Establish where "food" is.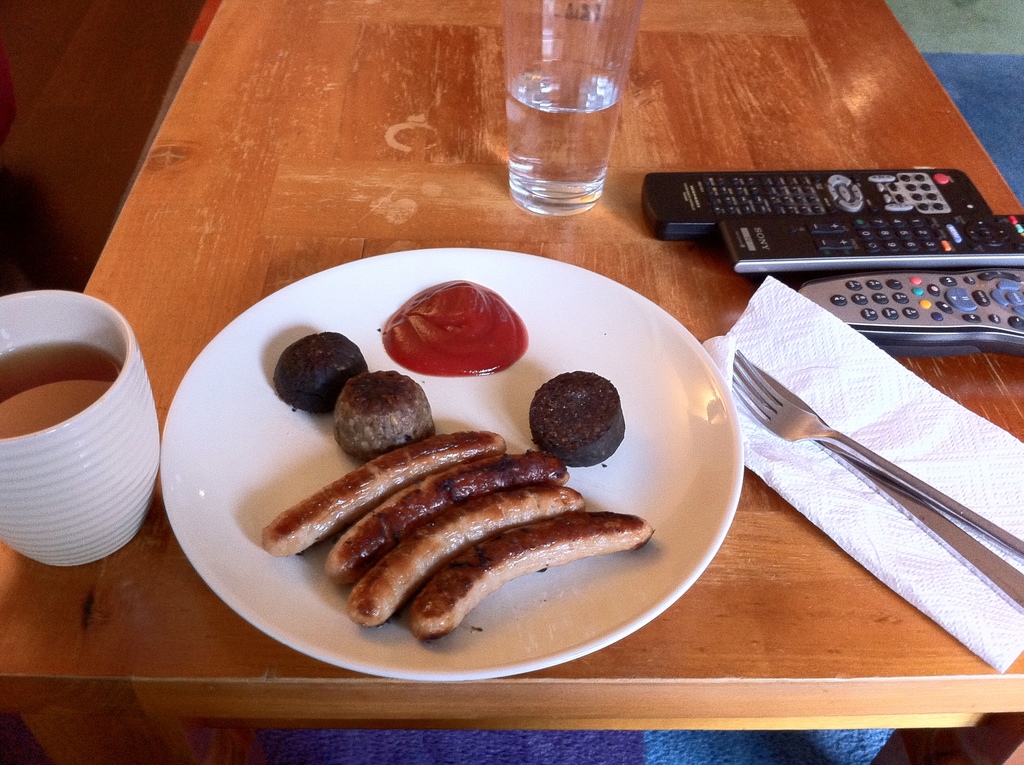
Established at pyautogui.locateOnScreen(346, 484, 584, 631).
